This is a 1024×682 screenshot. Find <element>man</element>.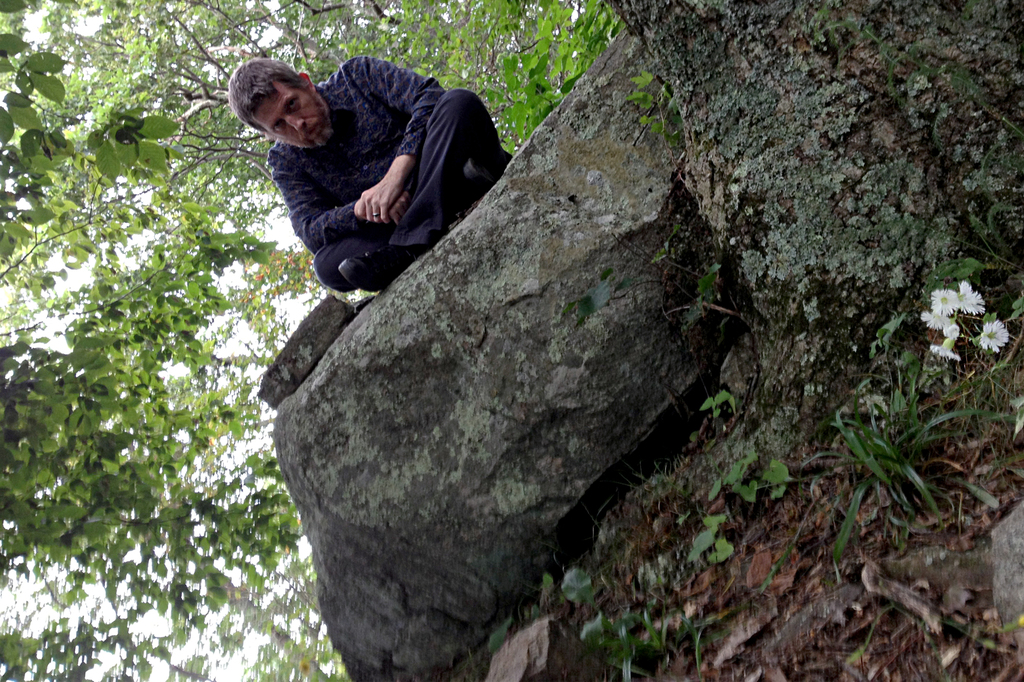
Bounding box: <box>227,59,508,294</box>.
